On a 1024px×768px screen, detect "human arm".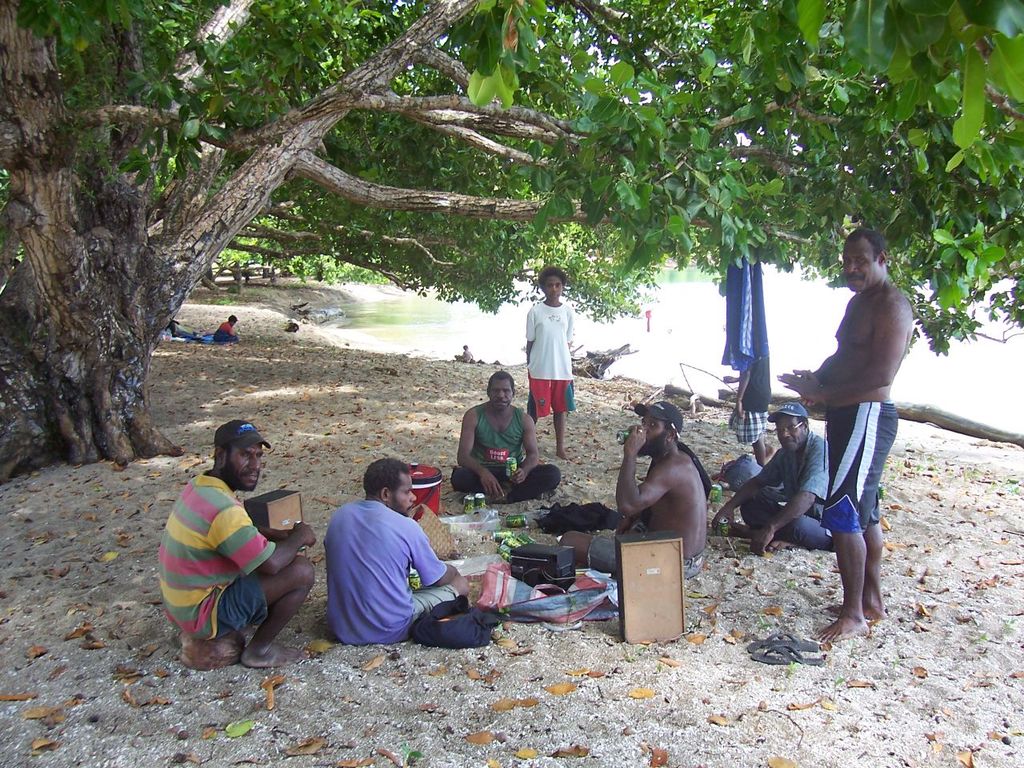
<bbox>563, 306, 577, 346</bbox>.
